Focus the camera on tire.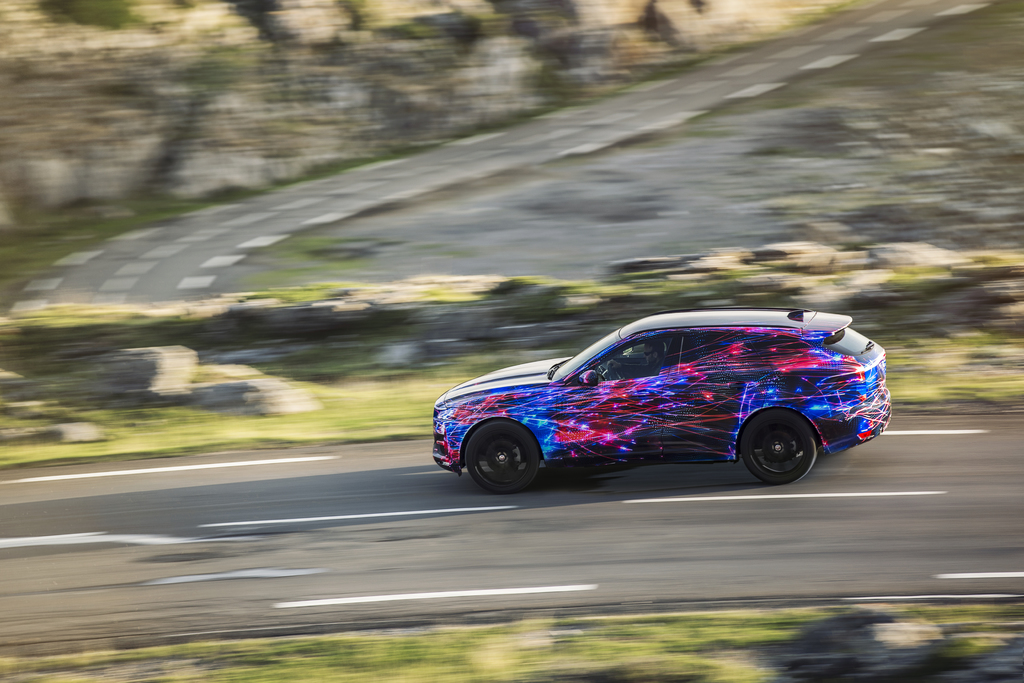
Focus region: [left=741, top=409, right=829, bottom=486].
